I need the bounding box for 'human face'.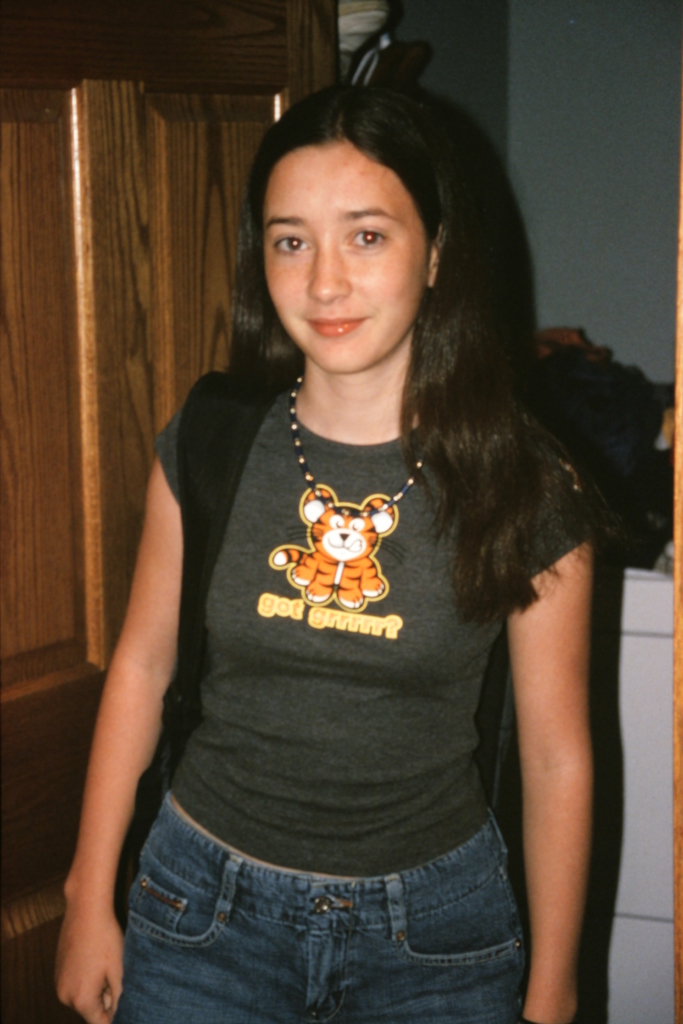
Here it is: rect(260, 140, 429, 373).
